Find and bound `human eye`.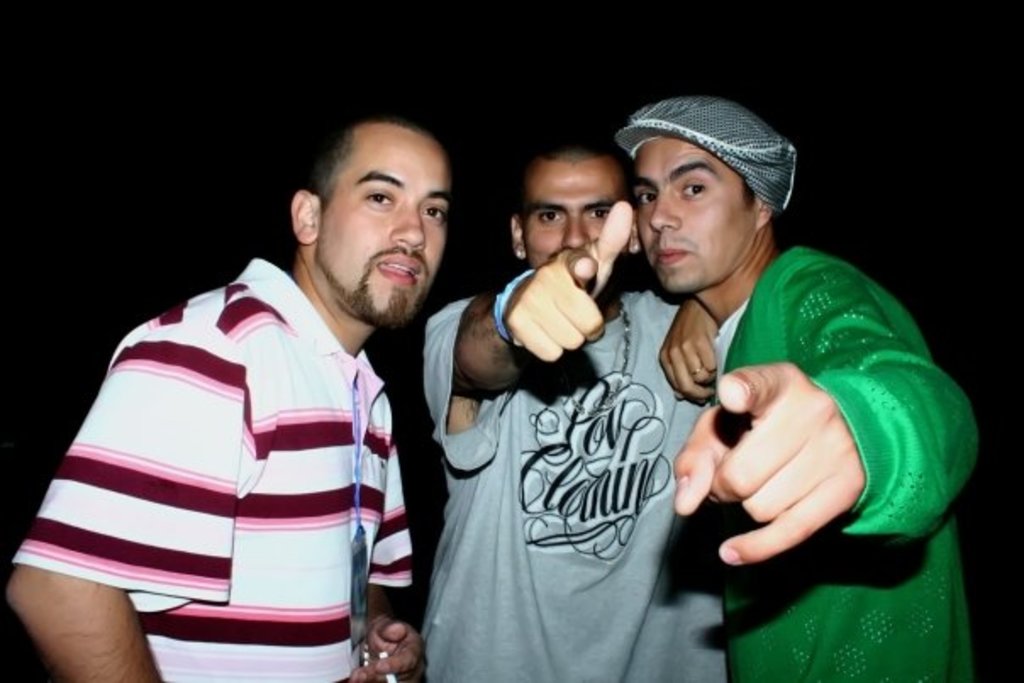
Bound: <box>675,178,707,200</box>.
